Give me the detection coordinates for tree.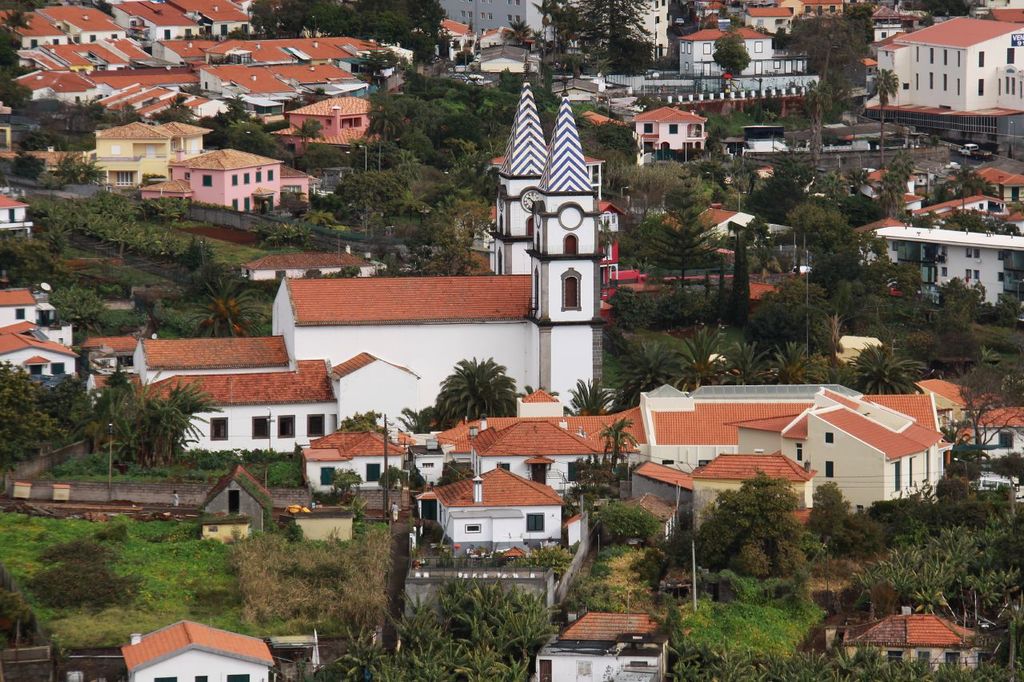
bbox(425, 355, 516, 428).
